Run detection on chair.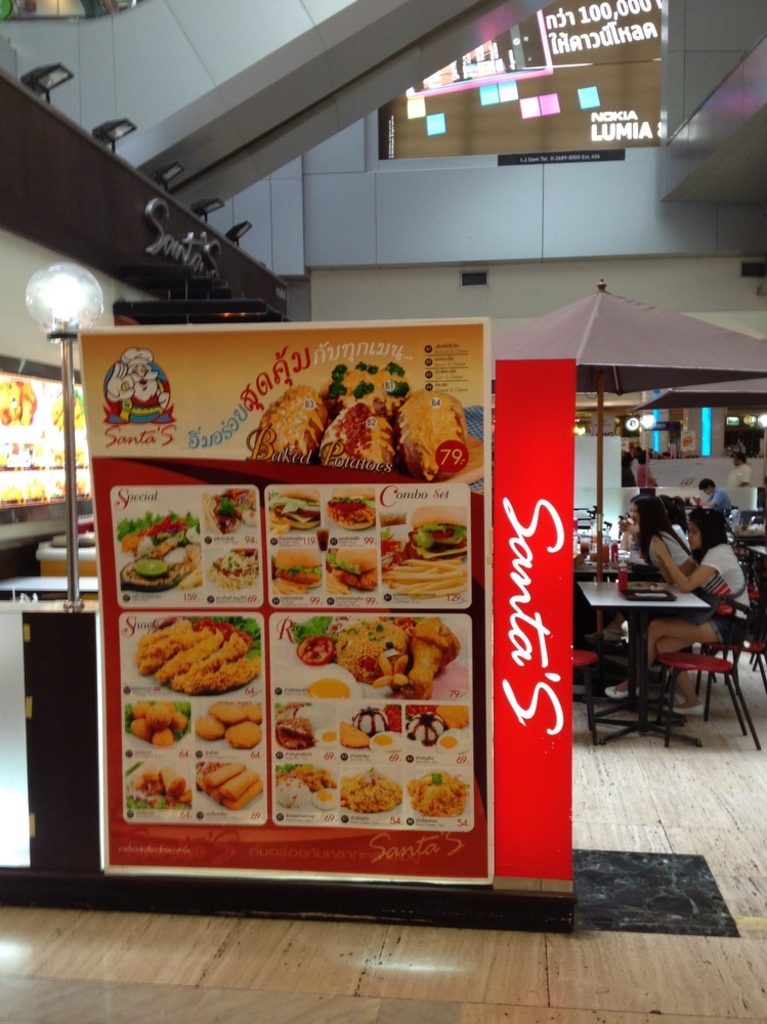
Result: [left=647, top=599, right=749, bottom=750].
